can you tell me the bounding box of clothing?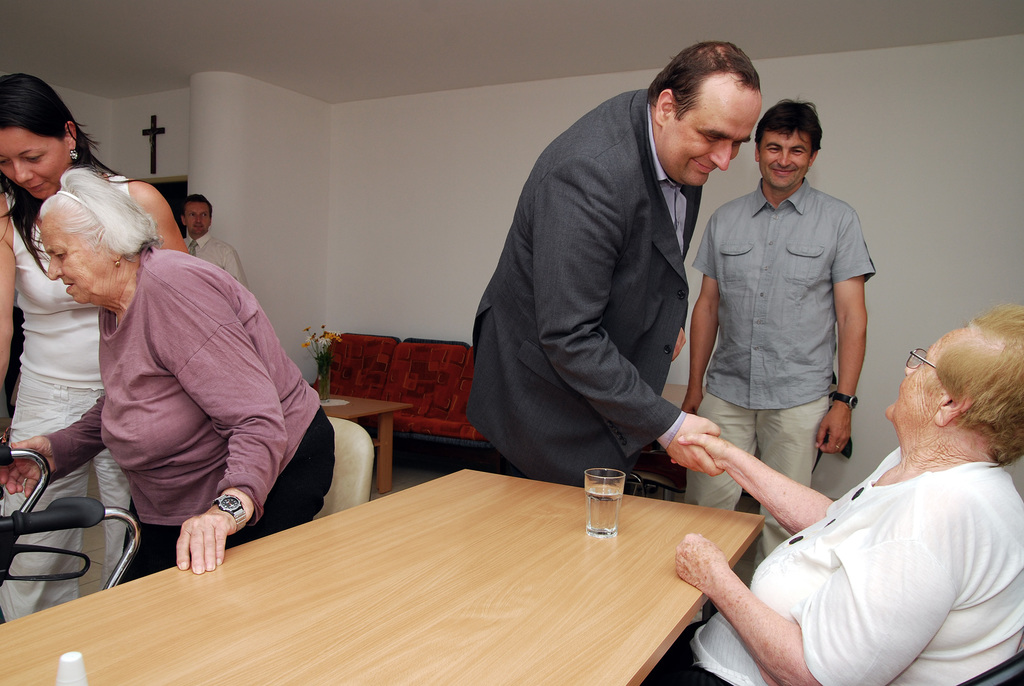
pyautogui.locateOnScreen(691, 176, 877, 415).
